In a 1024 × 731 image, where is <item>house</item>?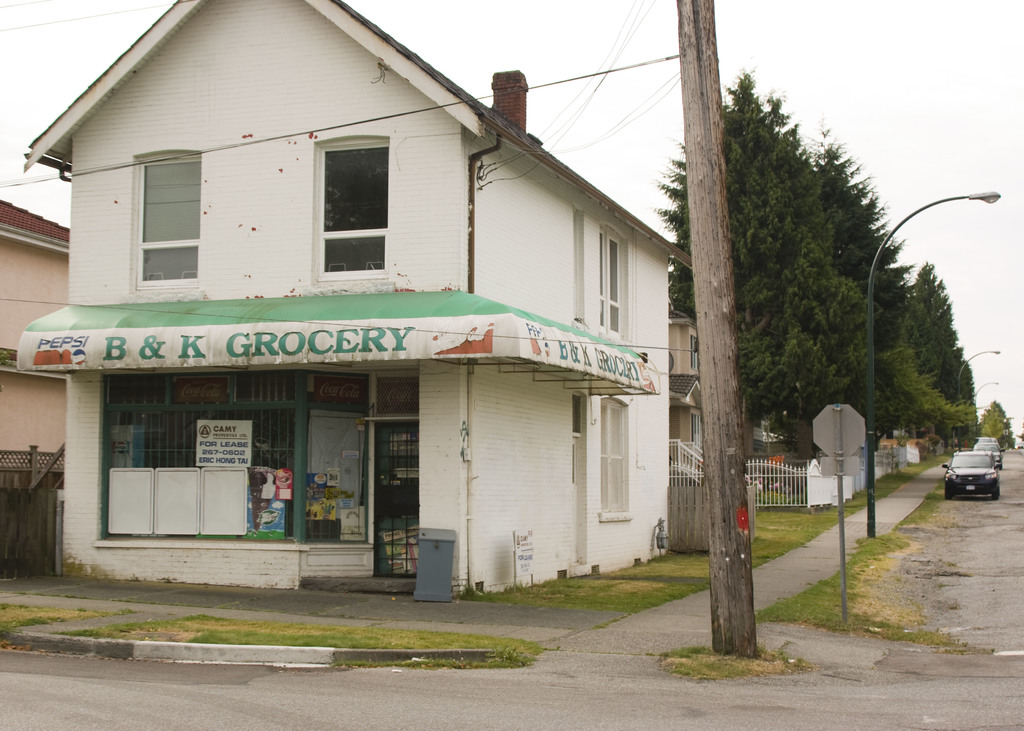
pyautogui.locateOnScreen(35, 0, 740, 609).
